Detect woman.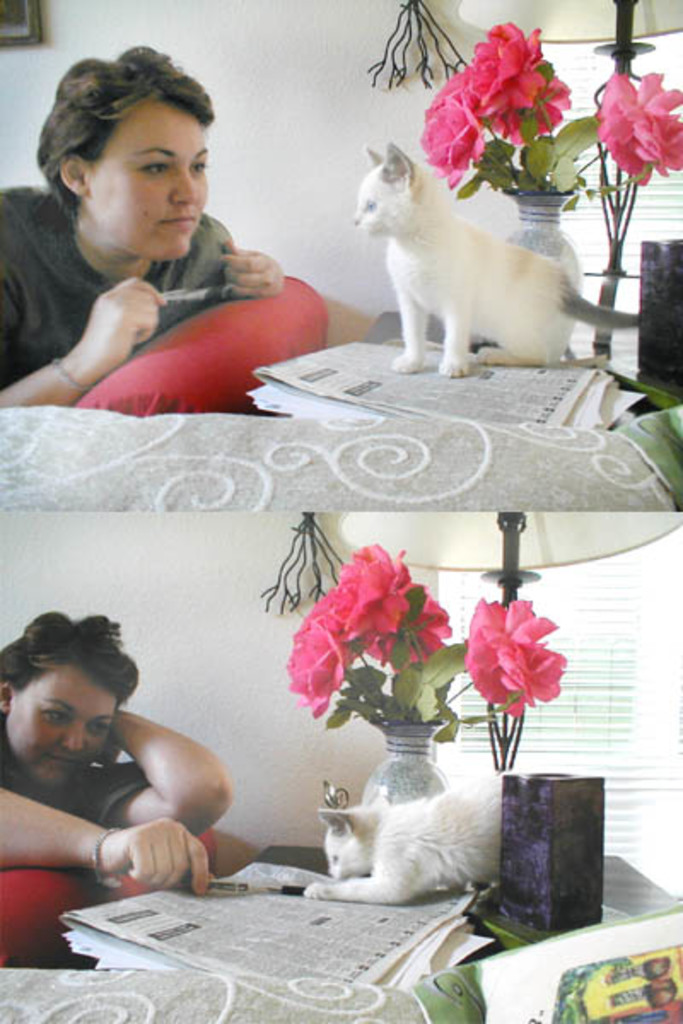
Detected at 0 32 302 415.
